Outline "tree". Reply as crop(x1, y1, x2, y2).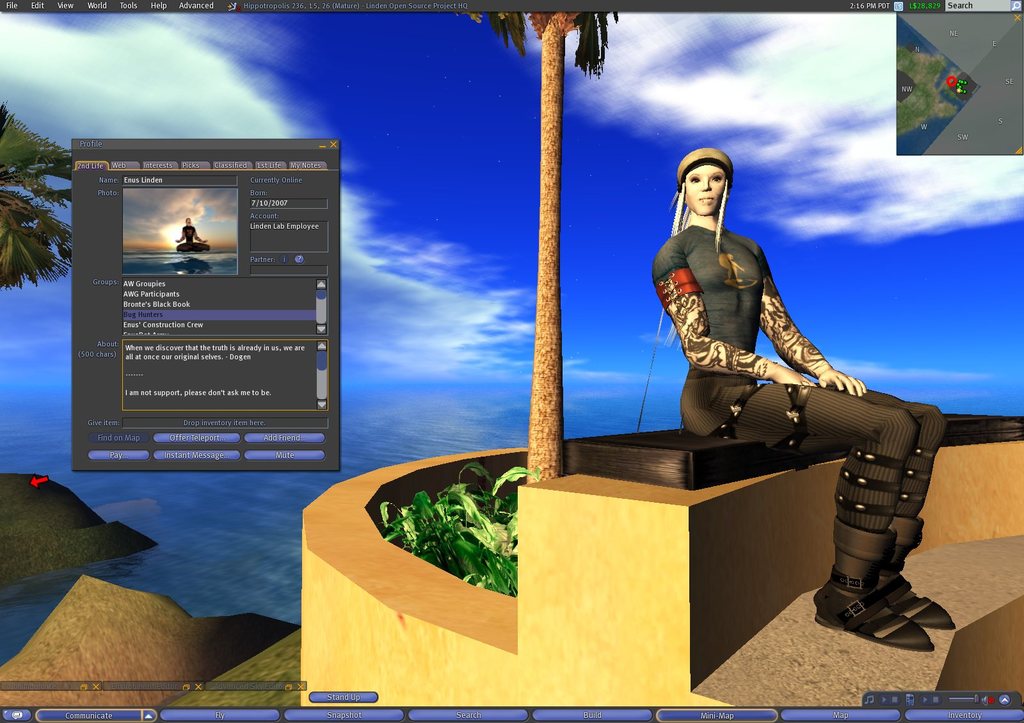
crop(455, 14, 619, 483).
